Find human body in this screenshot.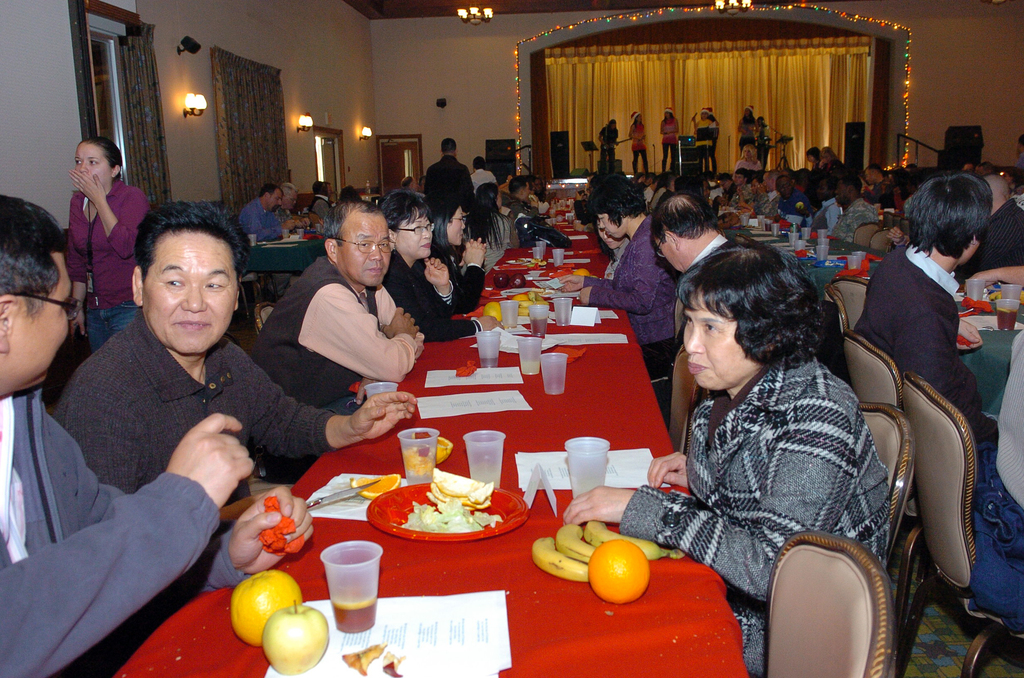
The bounding box for human body is {"x1": 693, "y1": 116, "x2": 710, "y2": 170}.
